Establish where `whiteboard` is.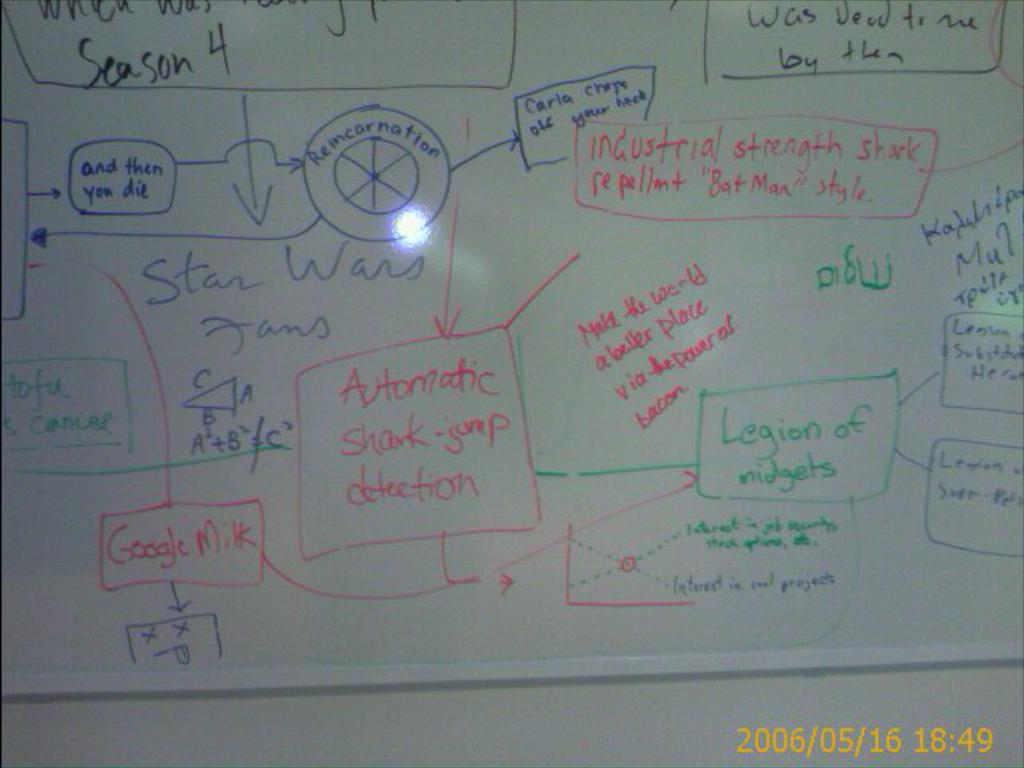
Established at Rect(0, 0, 1022, 712).
